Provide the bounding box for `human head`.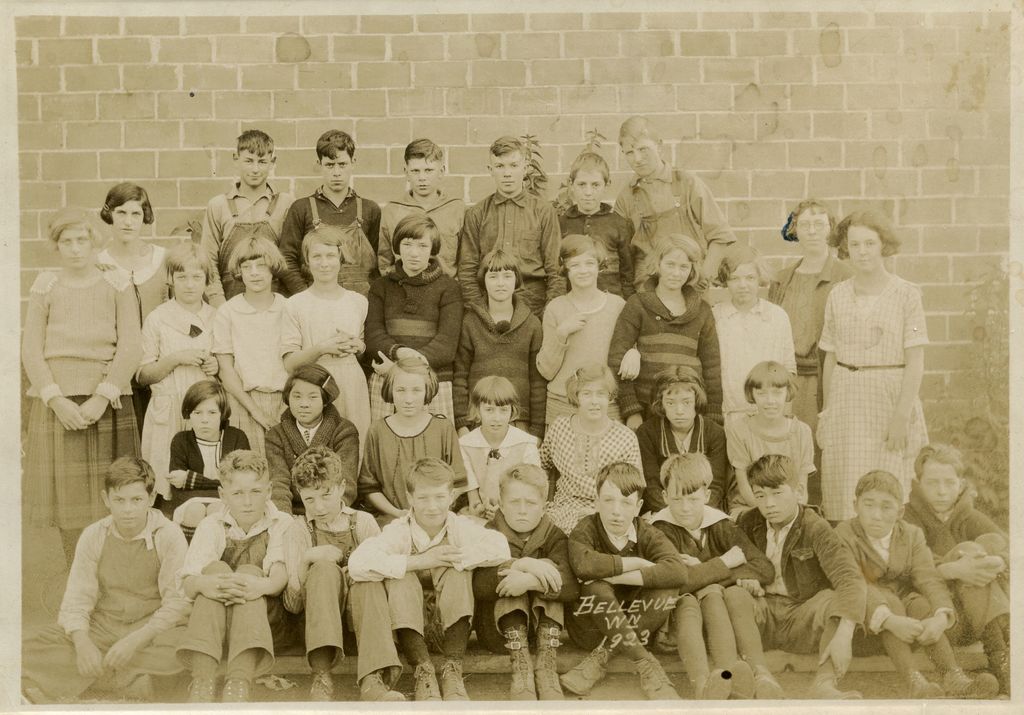
390,213,444,275.
